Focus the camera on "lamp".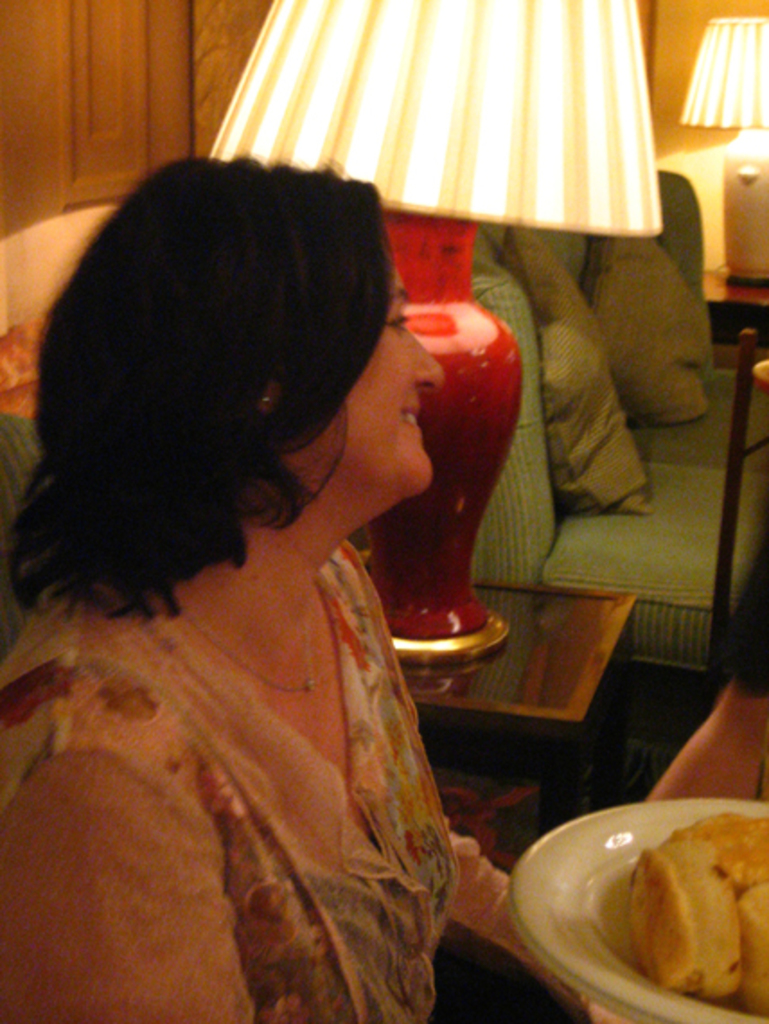
Focus region: <box>681,14,767,287</box>.
